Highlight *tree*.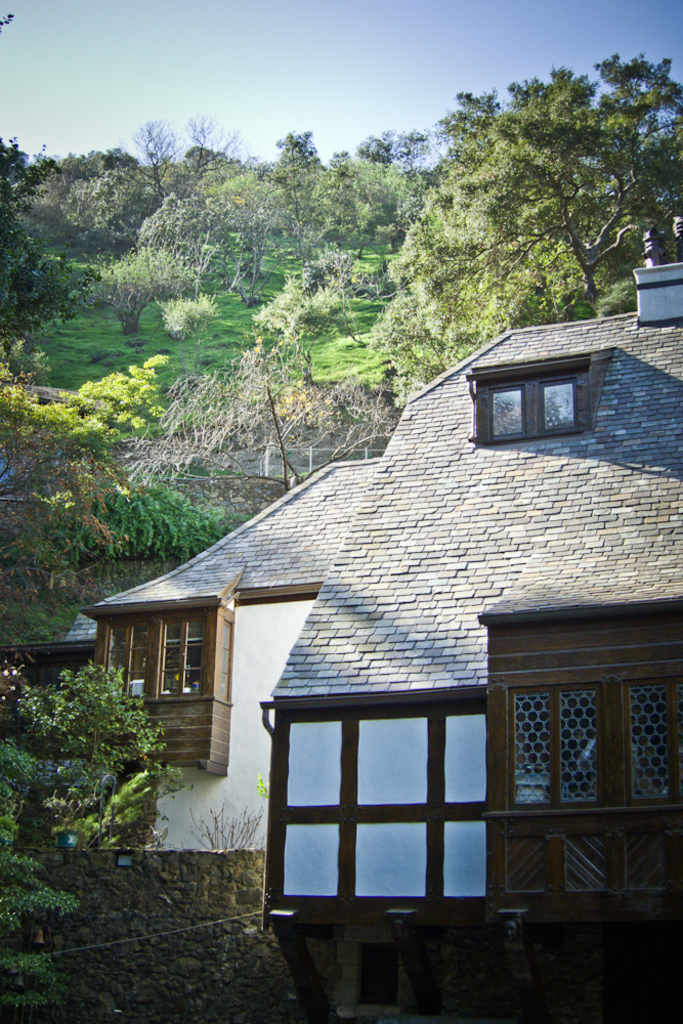
Highlighted region: [x1=134, y1=99, x2=246, y2=206].
